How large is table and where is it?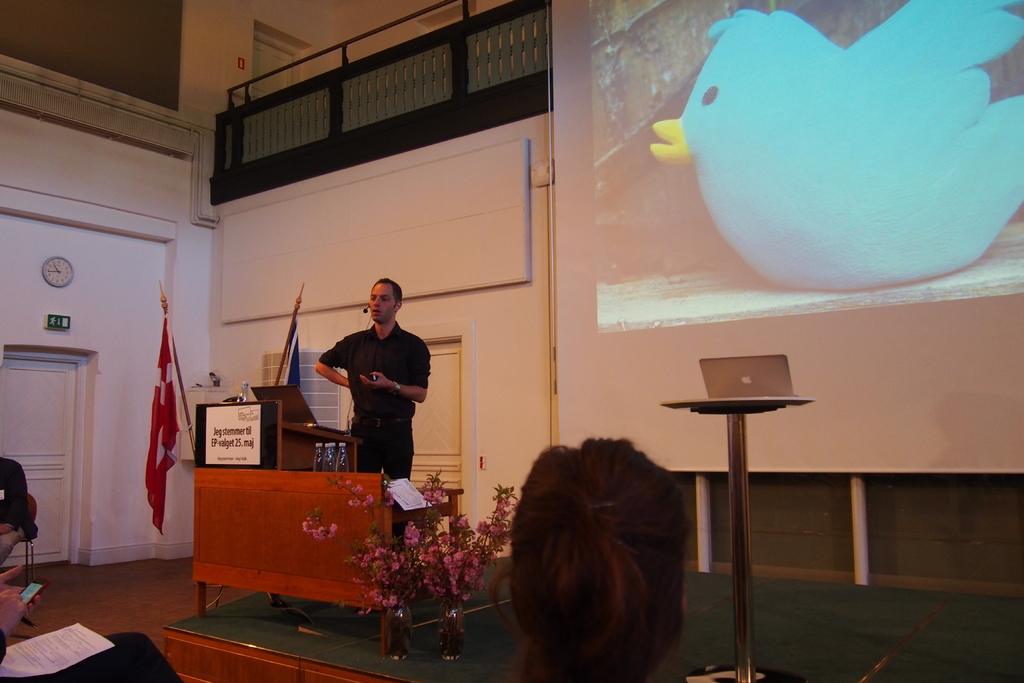
Bounding box: (x1=658, y1=395, x2=814, y2=682).
